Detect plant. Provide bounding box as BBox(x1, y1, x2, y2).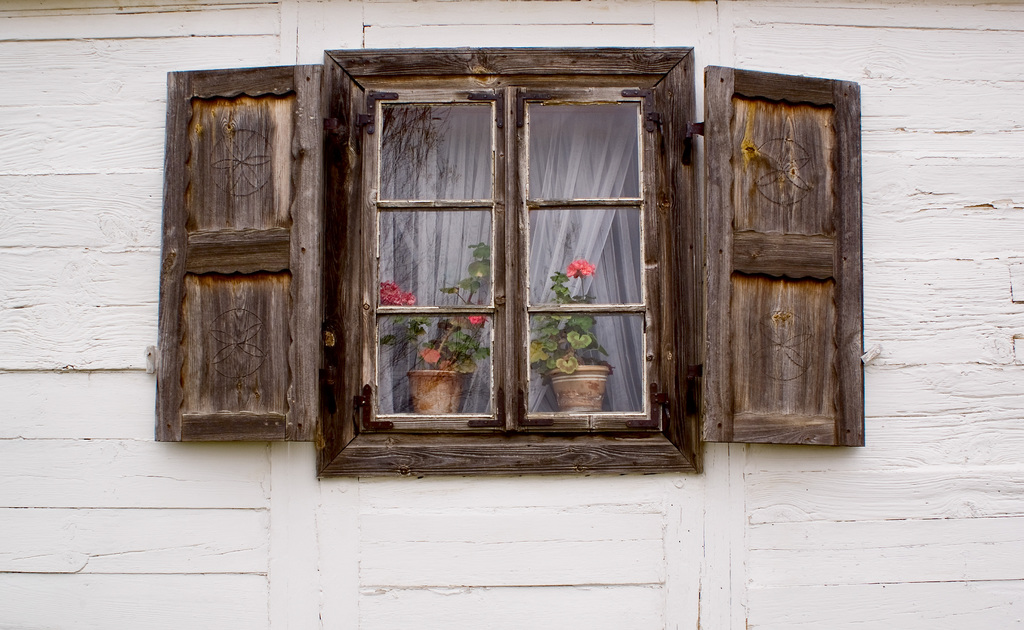
BBox(381, 236, 495, 369).
